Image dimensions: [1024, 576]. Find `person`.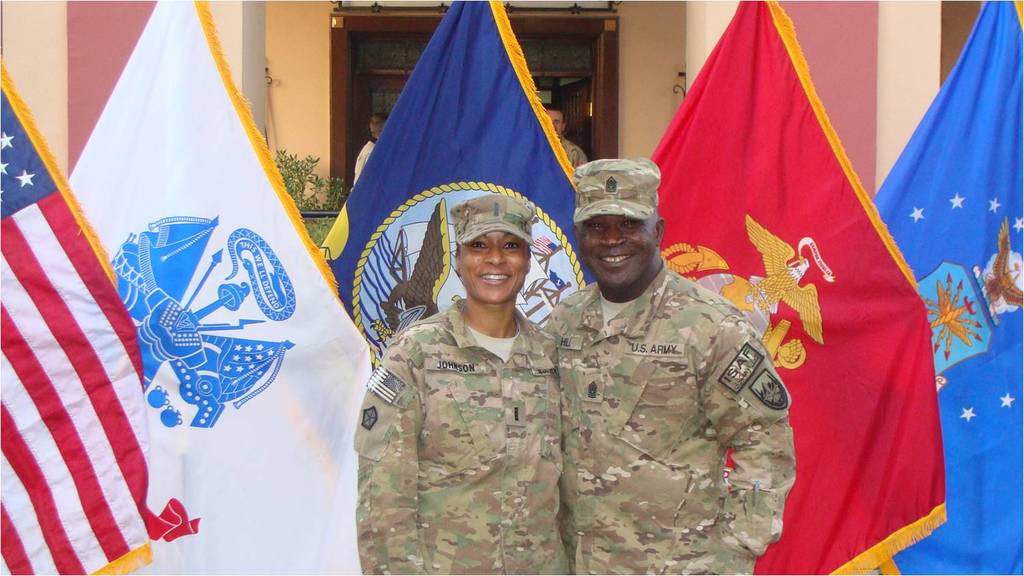
Rect(544, 159, 792, 575).
